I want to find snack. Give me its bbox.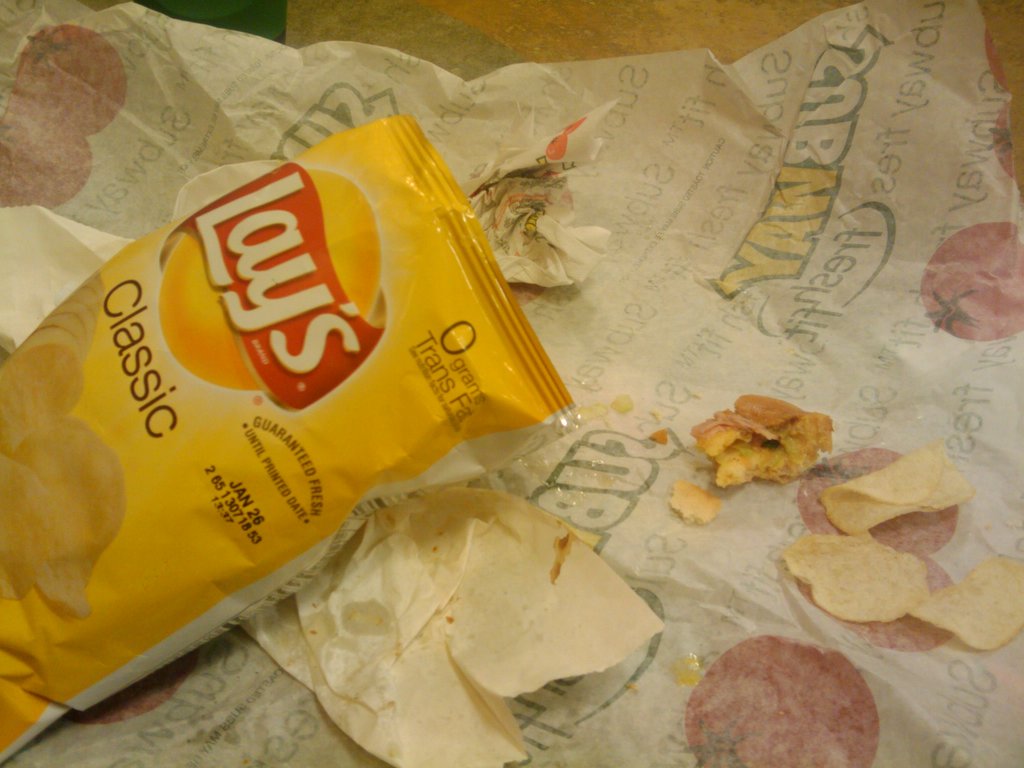
left=691, top=393, right=831, bottom=488.
